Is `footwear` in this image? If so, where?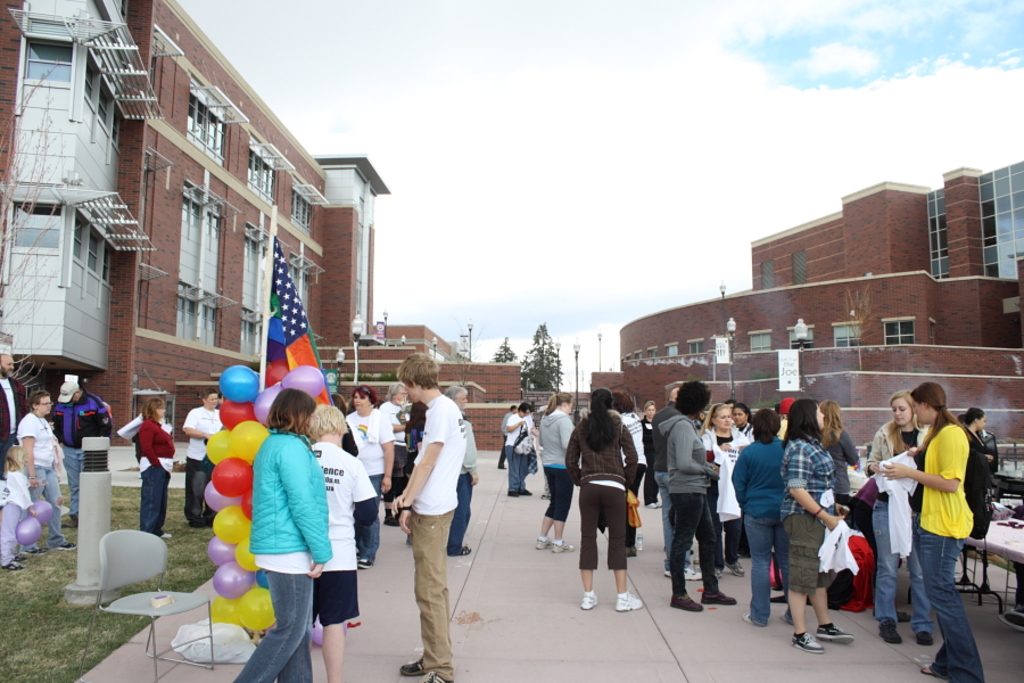
Yes, at region(578, 586, 600, 611).
